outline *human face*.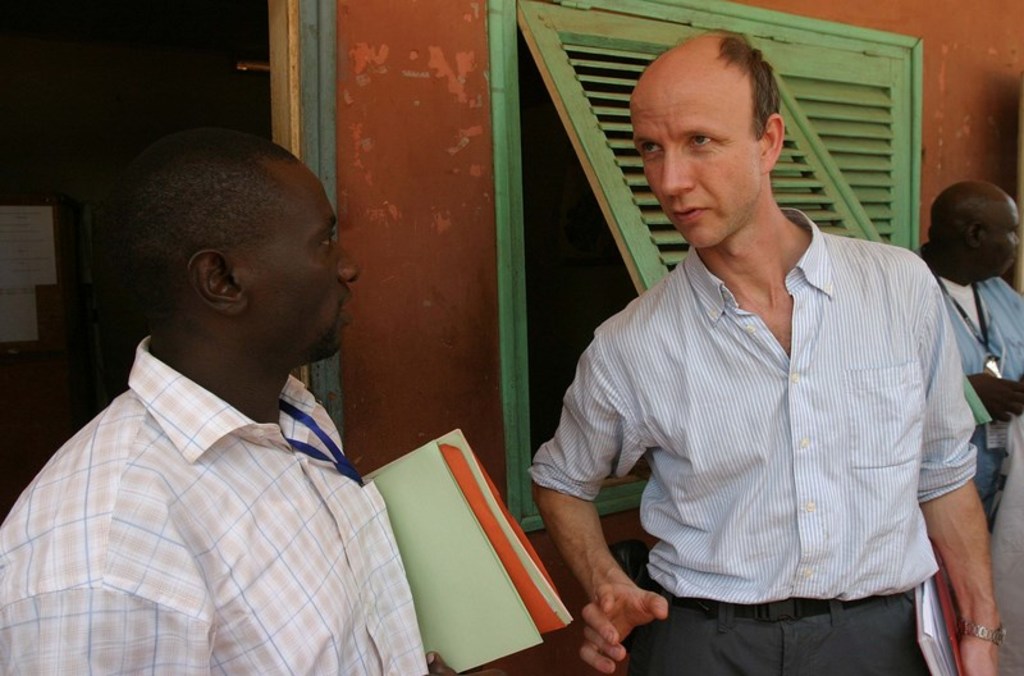
Outline: (left=631, top=78, right=759, bottom=248).
